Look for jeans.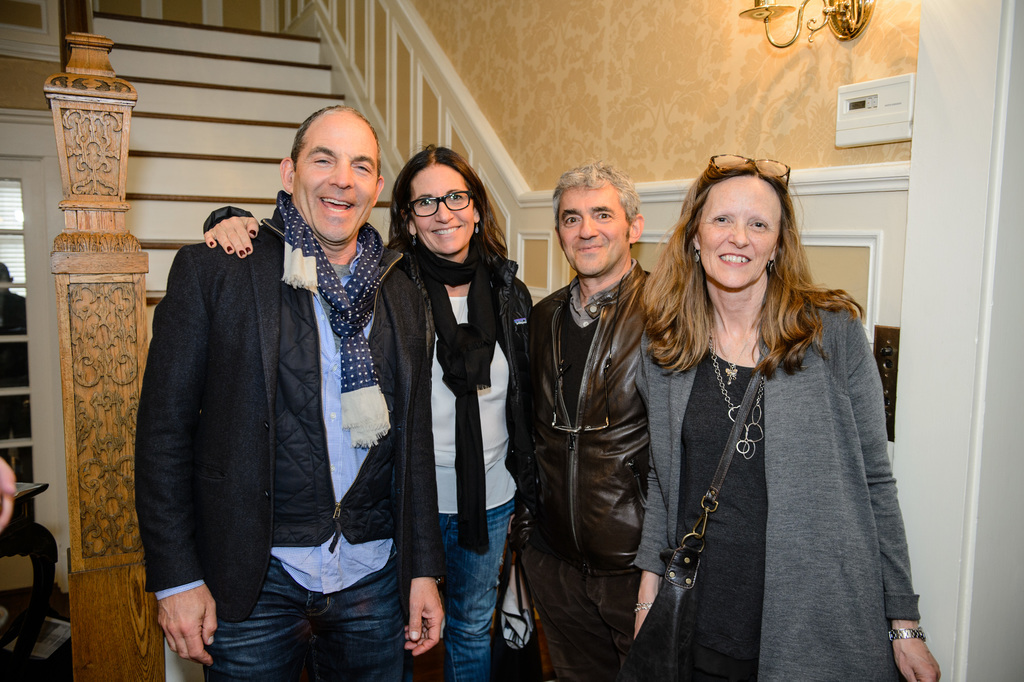
Found: [213,560,411,672].
